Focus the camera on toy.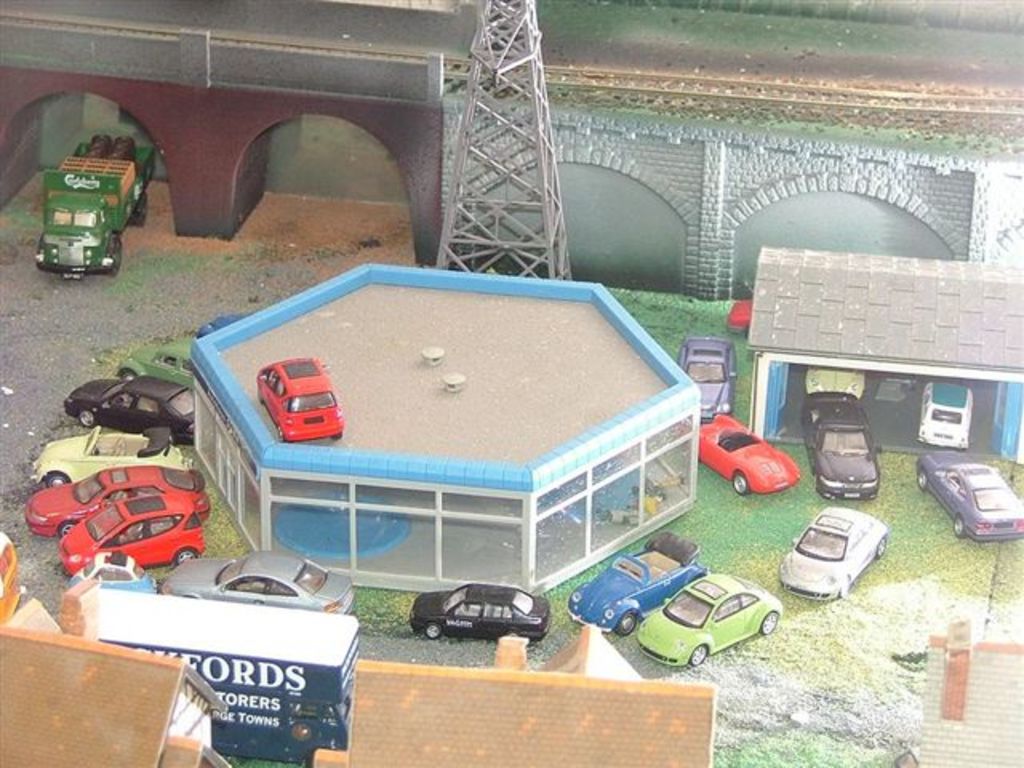
Focus region: detection(0, 594, 232, 766).
